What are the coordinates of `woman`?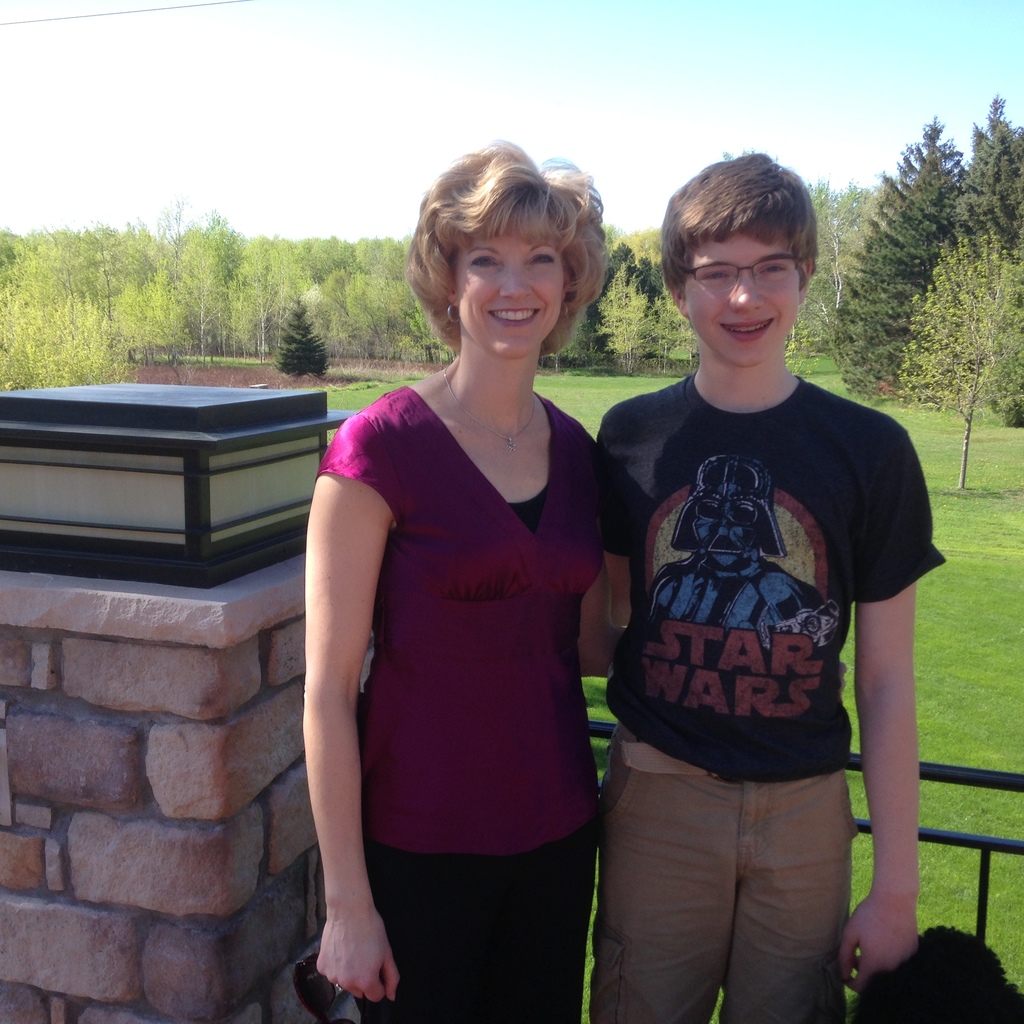
pyautogui.locateOnScreen(309, 163, 634, 1011).
